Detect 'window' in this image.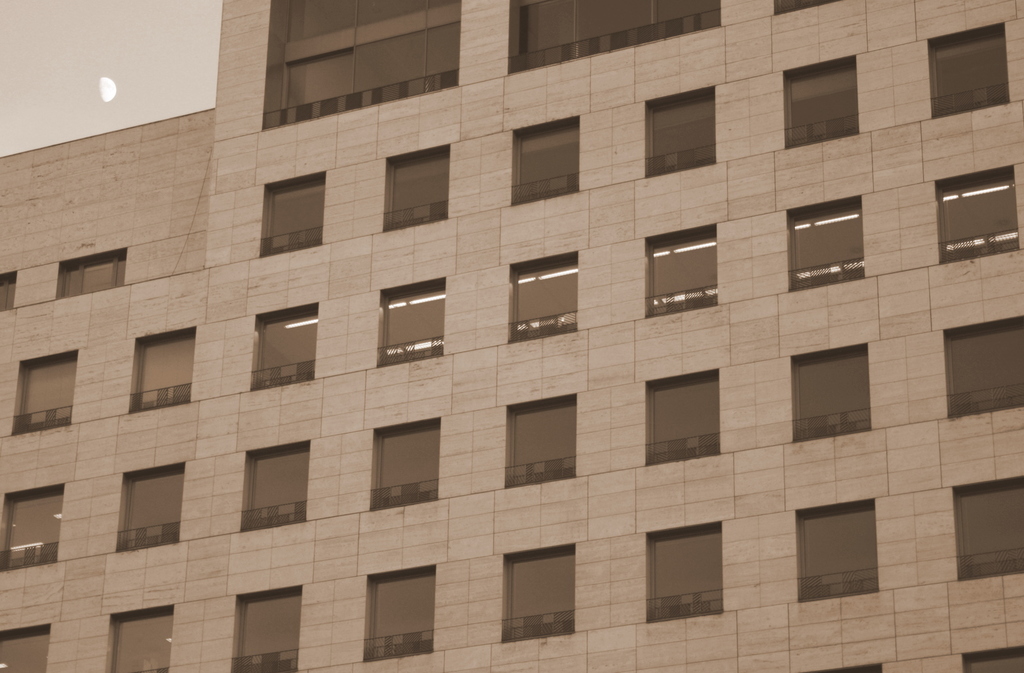
Detection: region(237, 442, 311, 531).
